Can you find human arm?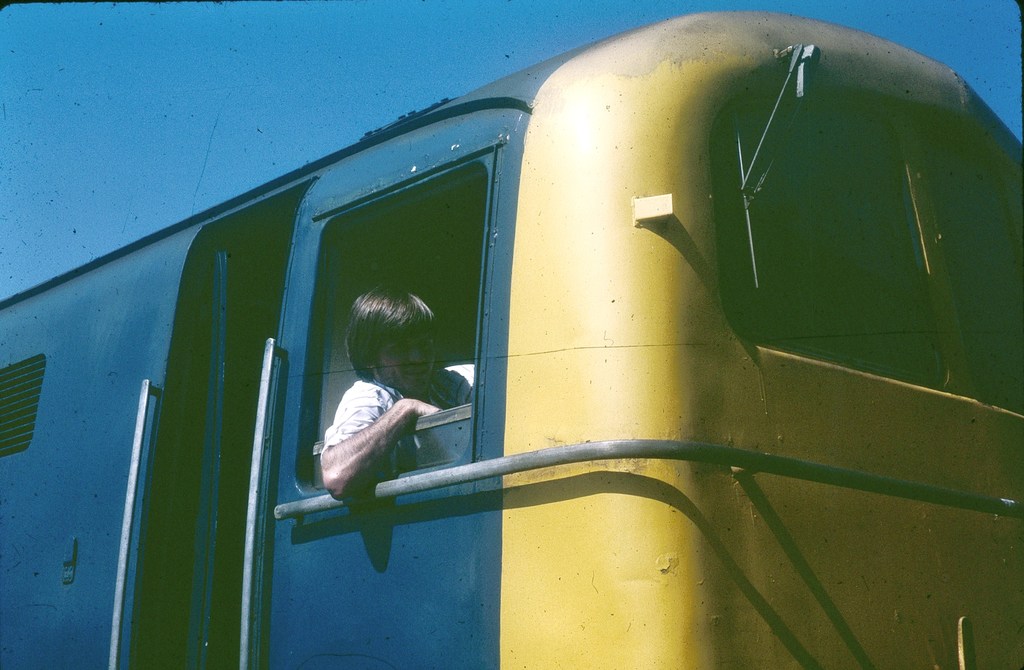
Yes, bounding box: box=[313, 386, 429, 487].
